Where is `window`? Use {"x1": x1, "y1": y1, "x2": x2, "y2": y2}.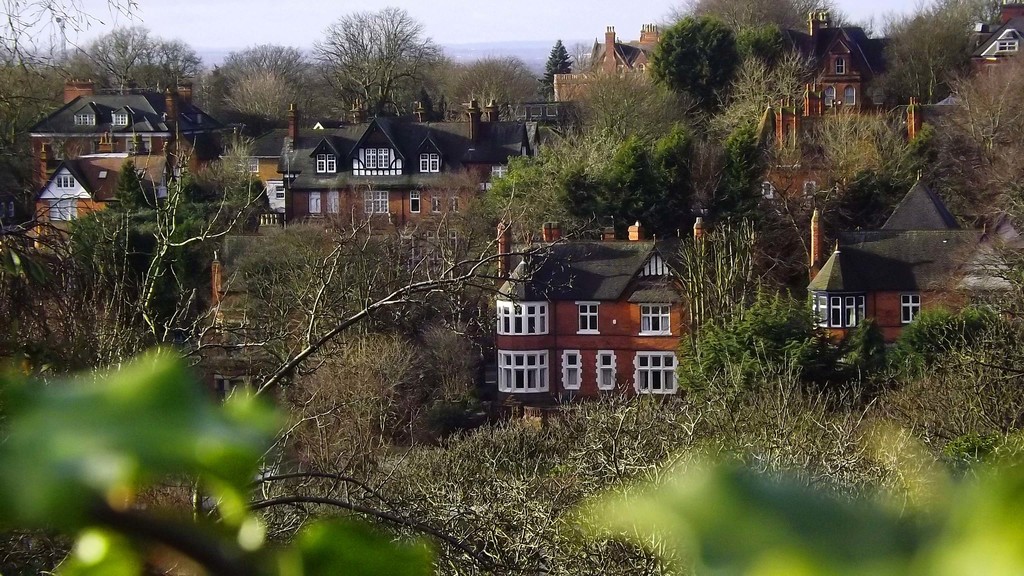
{"x1": 355, "y1": 144, "x2": 410, "y2": 180}.
